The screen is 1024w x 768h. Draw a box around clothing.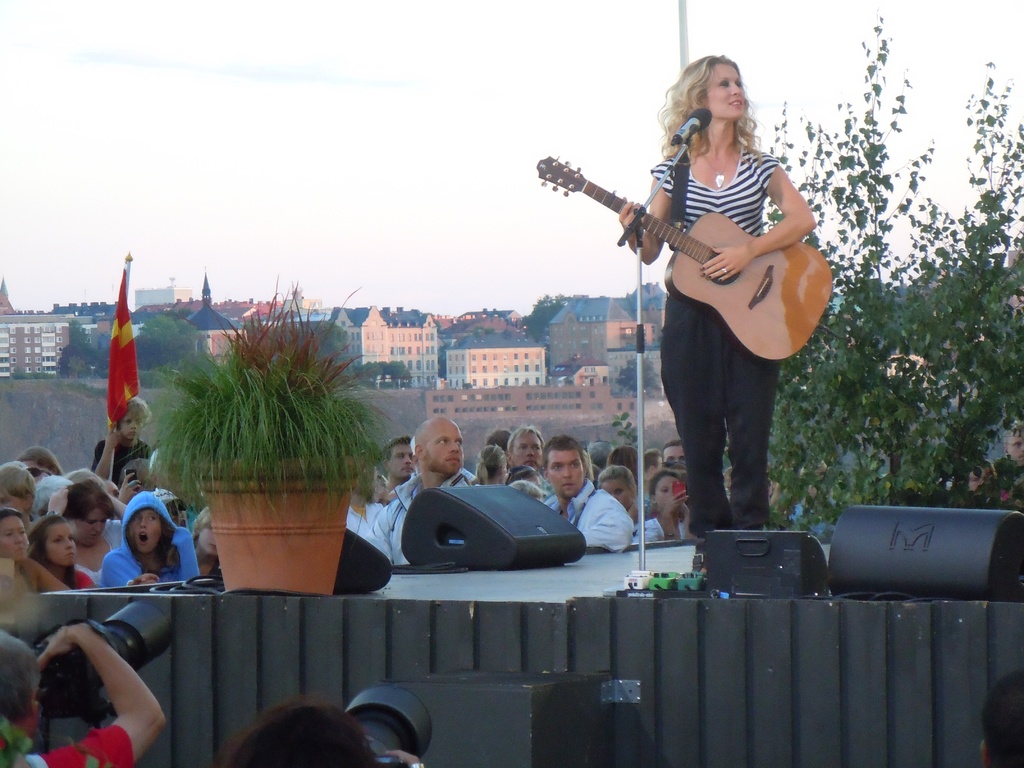
box(95, 436, 150, 483).
